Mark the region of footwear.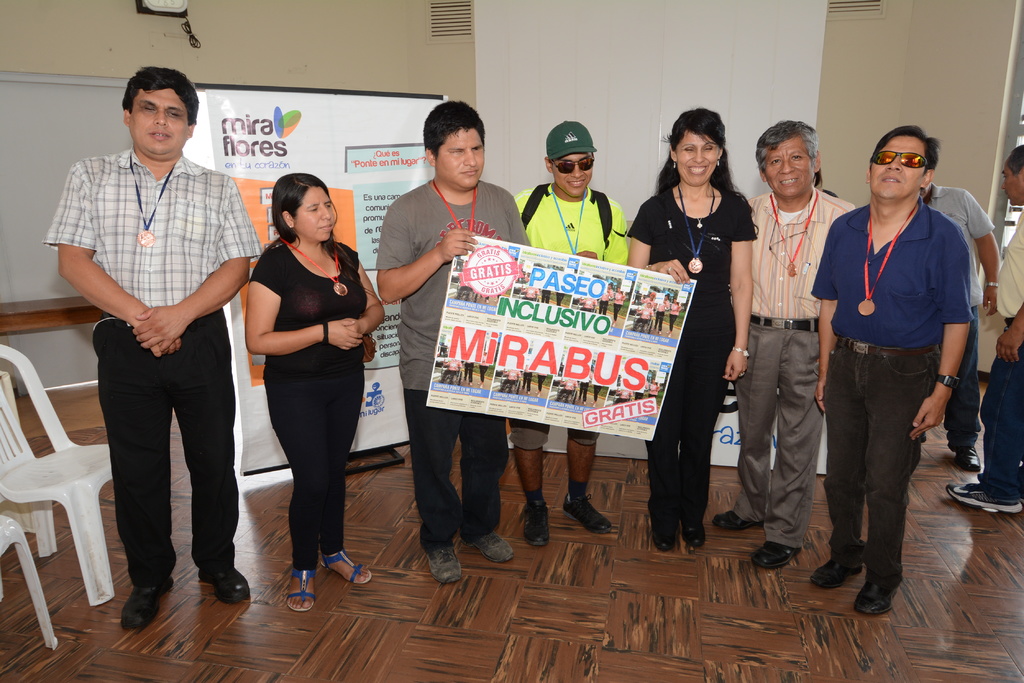
Region: box(680, 517, 706, 545).
